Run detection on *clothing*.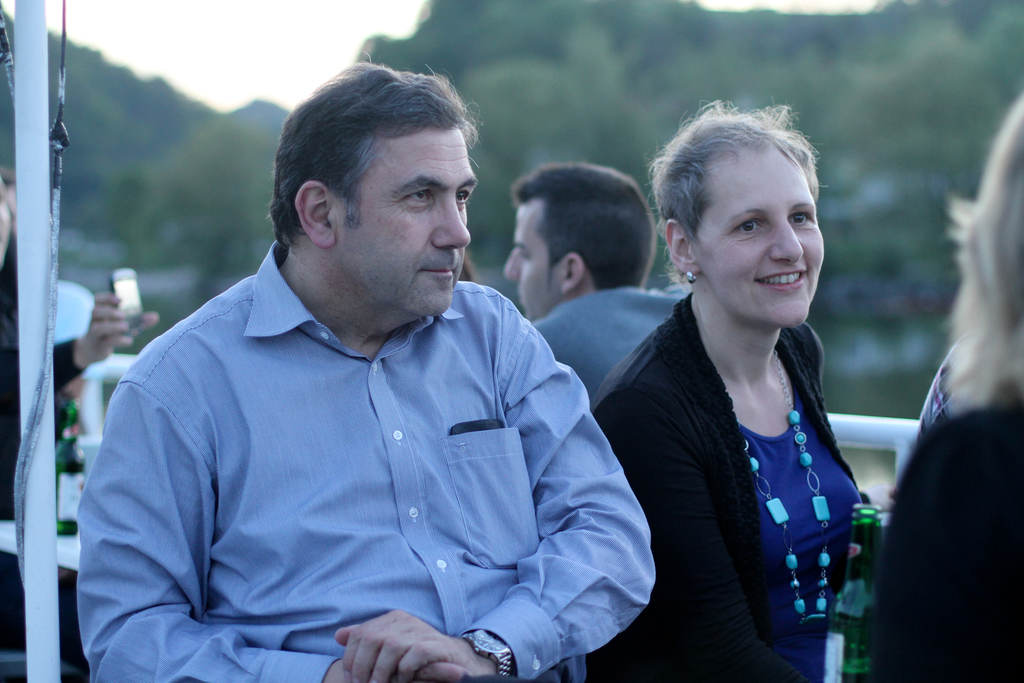
Result: {"x1": 85, "y1": 252, "x2": 662, "y2": 664}.
